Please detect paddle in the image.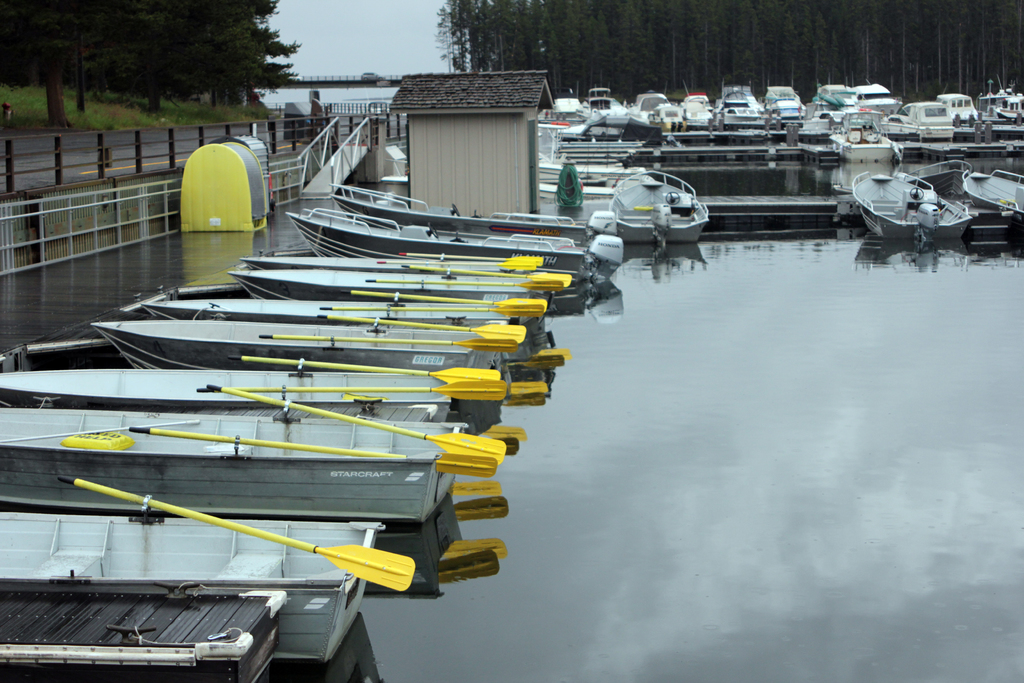
x1=262, y1=333, x2=515, y2=353.
